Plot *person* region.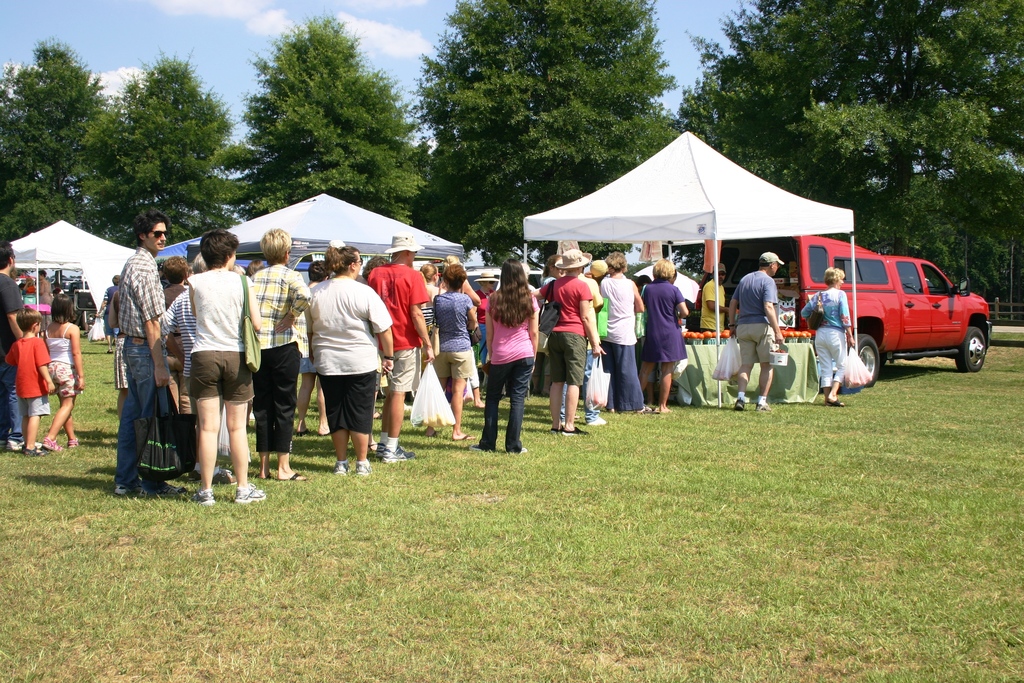
Plotted at {"left": 1, "top": 241, "right": 26, "bottom": 446}.
